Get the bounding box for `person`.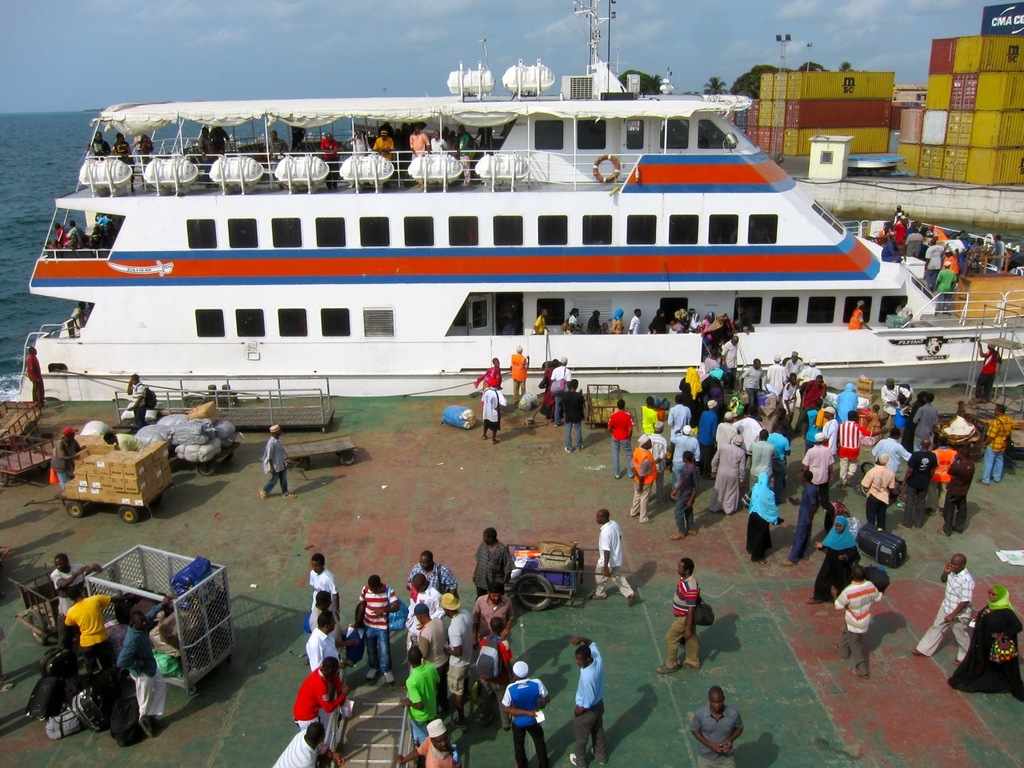
select_region(476, 620, 522, 738).
